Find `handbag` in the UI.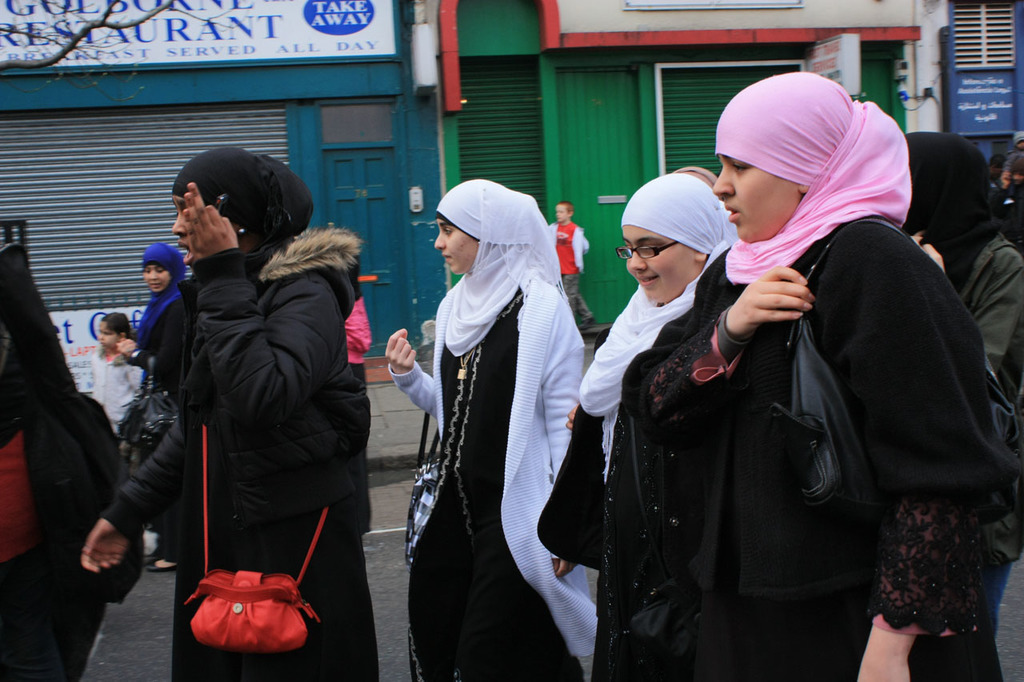
UI element at (left=402, top=413, right=446, bottom=572).
